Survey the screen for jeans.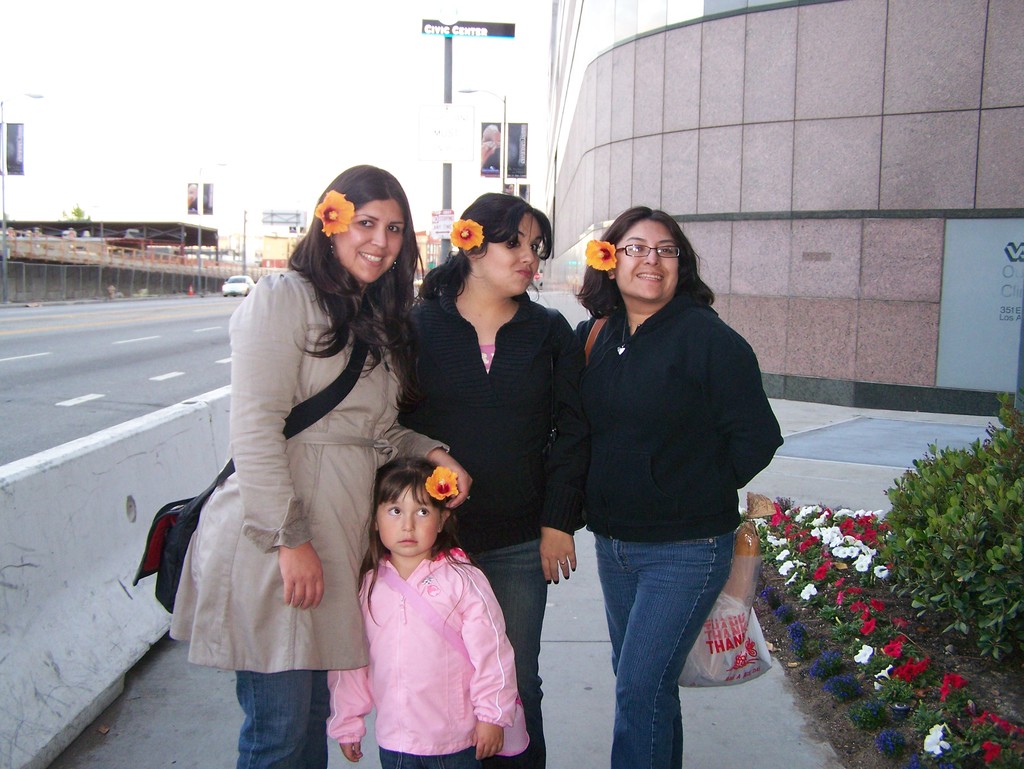
Survey found: BBox(600, 534, 714, 768).
